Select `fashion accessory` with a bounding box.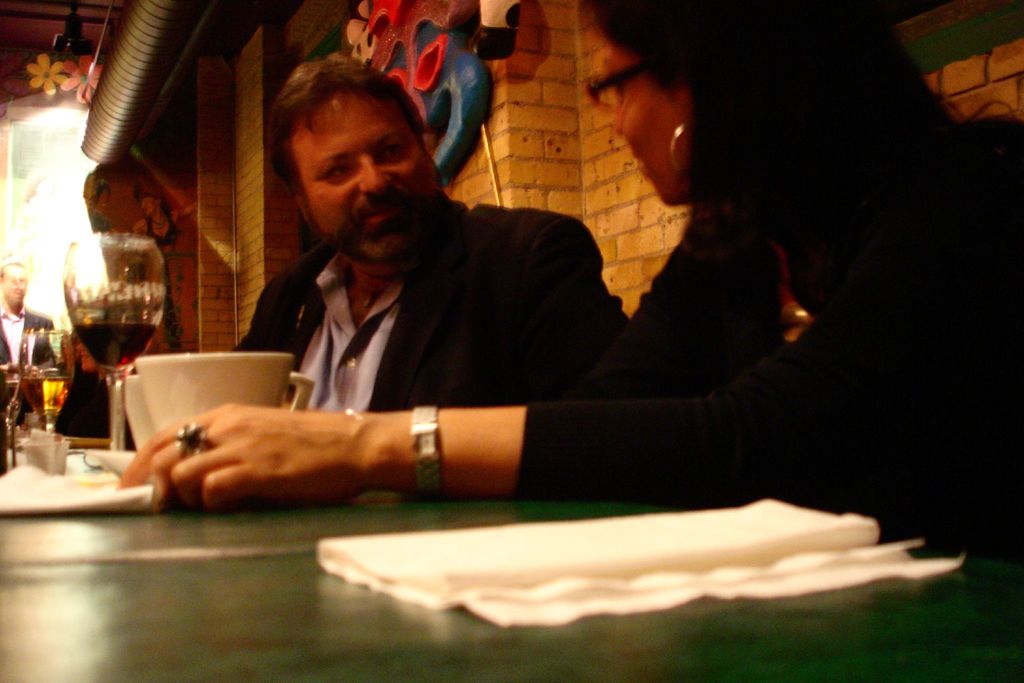
rect(406, 406, 443, 495).
